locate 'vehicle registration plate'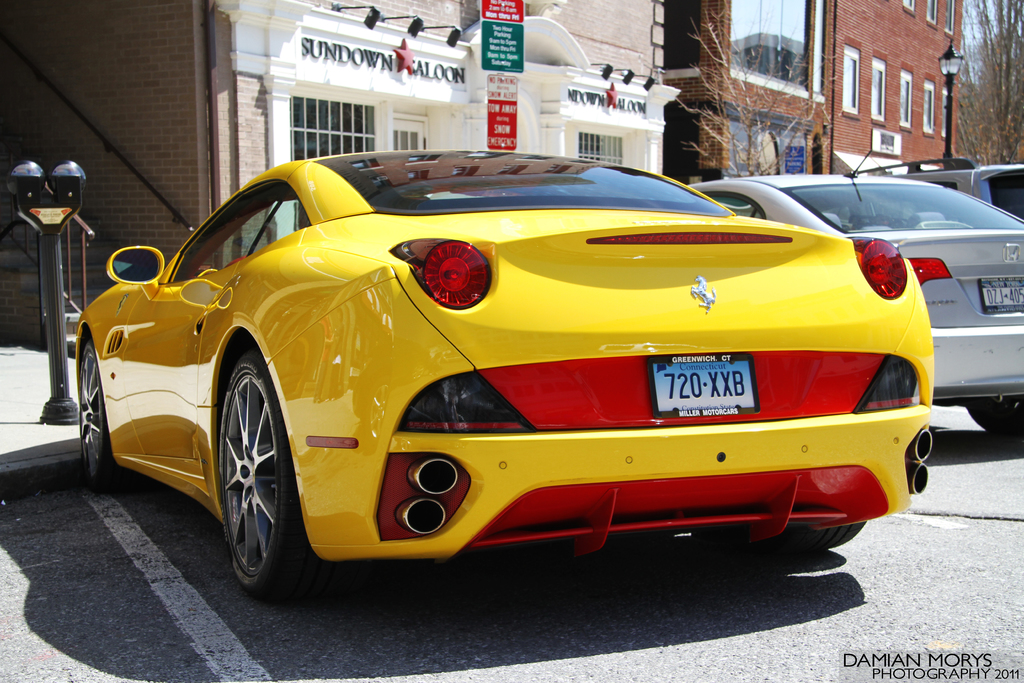
{"left": 649, "top": 357, "right": 761, "bottom": 417}
